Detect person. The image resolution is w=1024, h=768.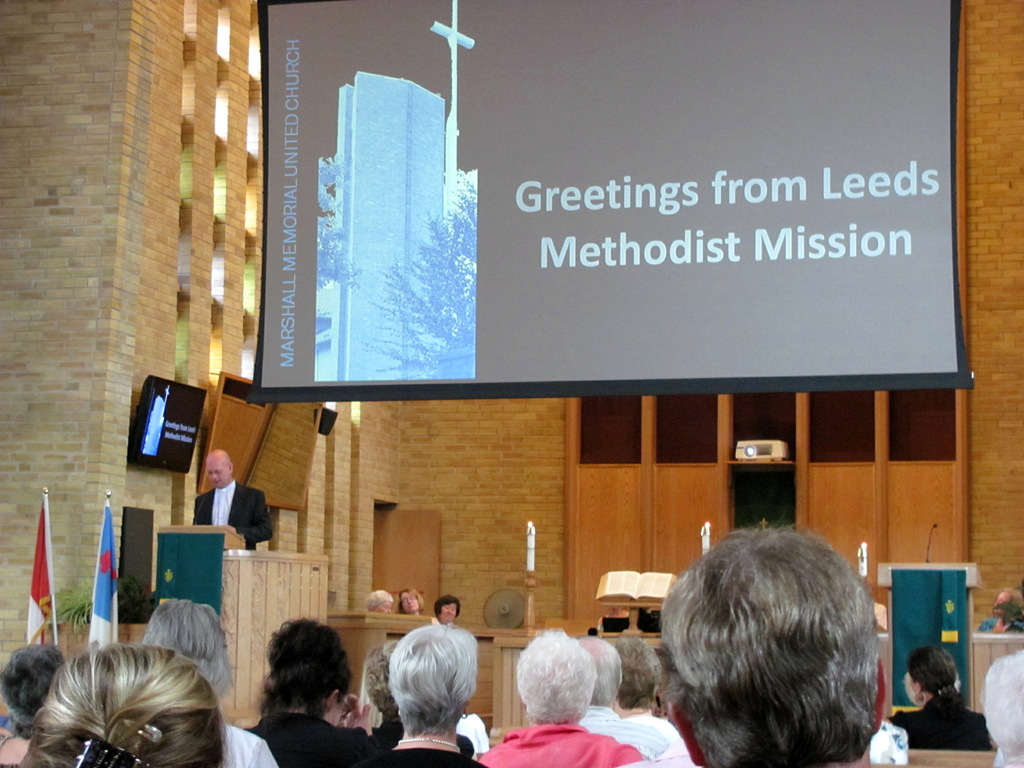
[left=432, top=595, right=467, bottom=618].
